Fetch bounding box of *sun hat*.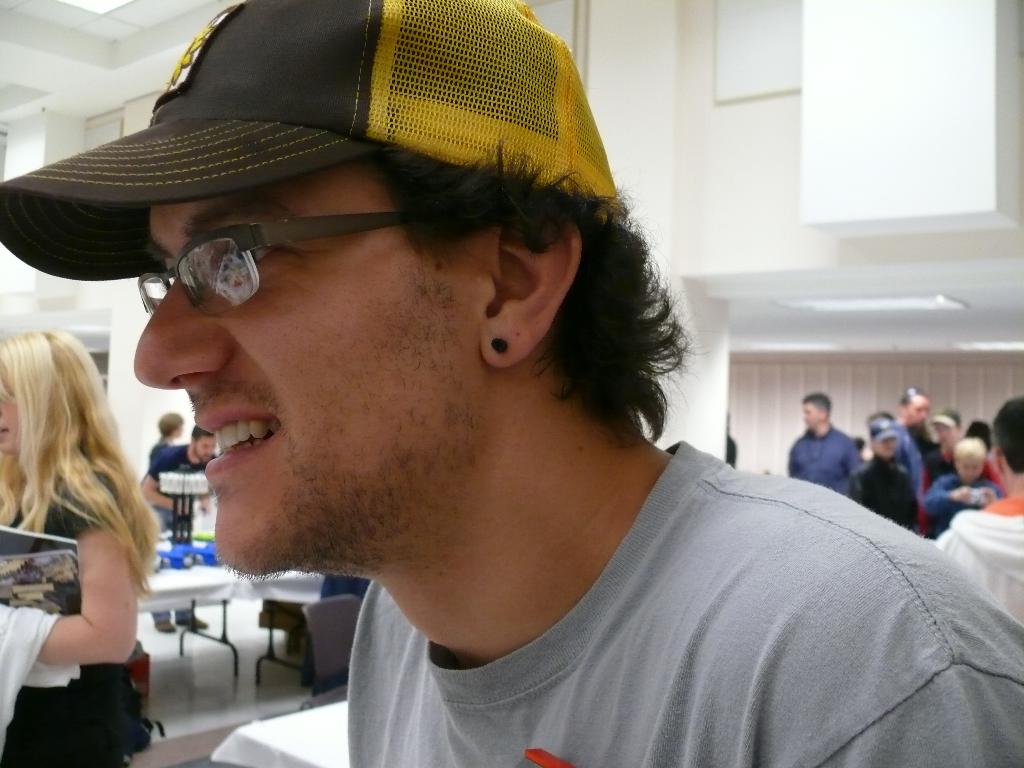
Bbox: 868,413,898,436.
